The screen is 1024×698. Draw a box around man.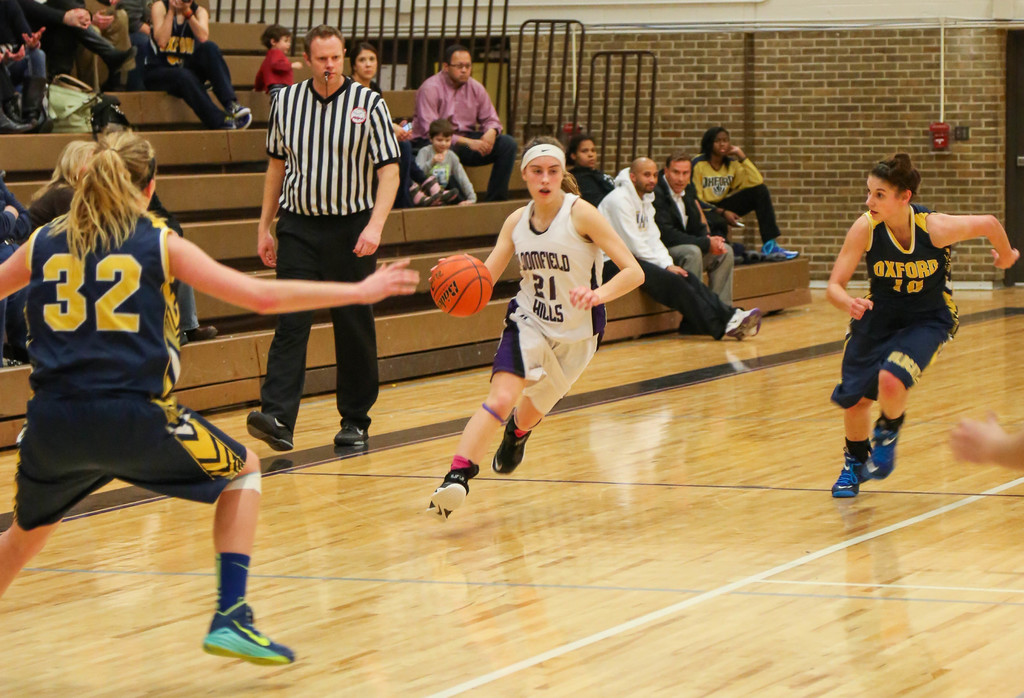
box=[596, 156, 763, 338].
